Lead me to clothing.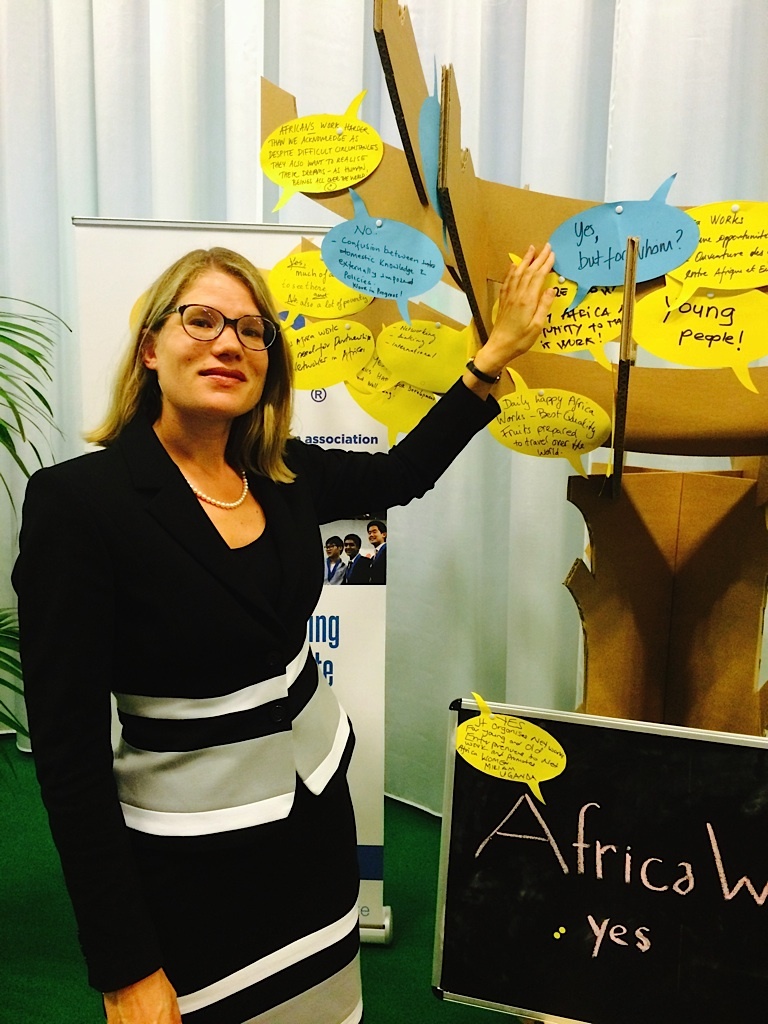
Lead to l=30, t=401, r=389, b=986.
